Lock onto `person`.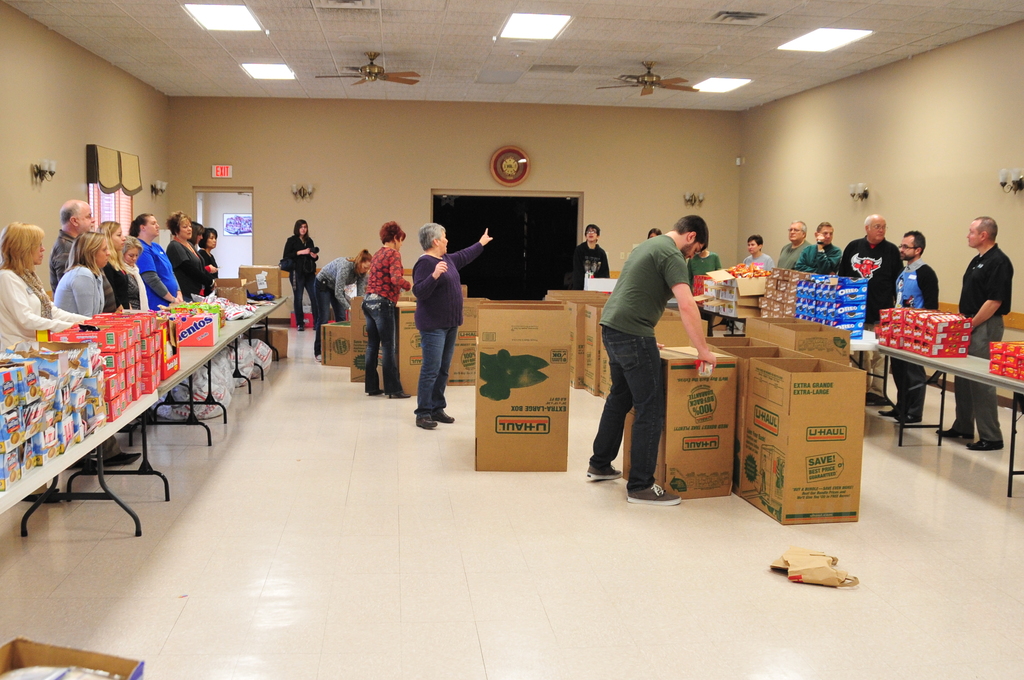
Locked: <bbox>938, 218, 1019, 448</bbox>.
